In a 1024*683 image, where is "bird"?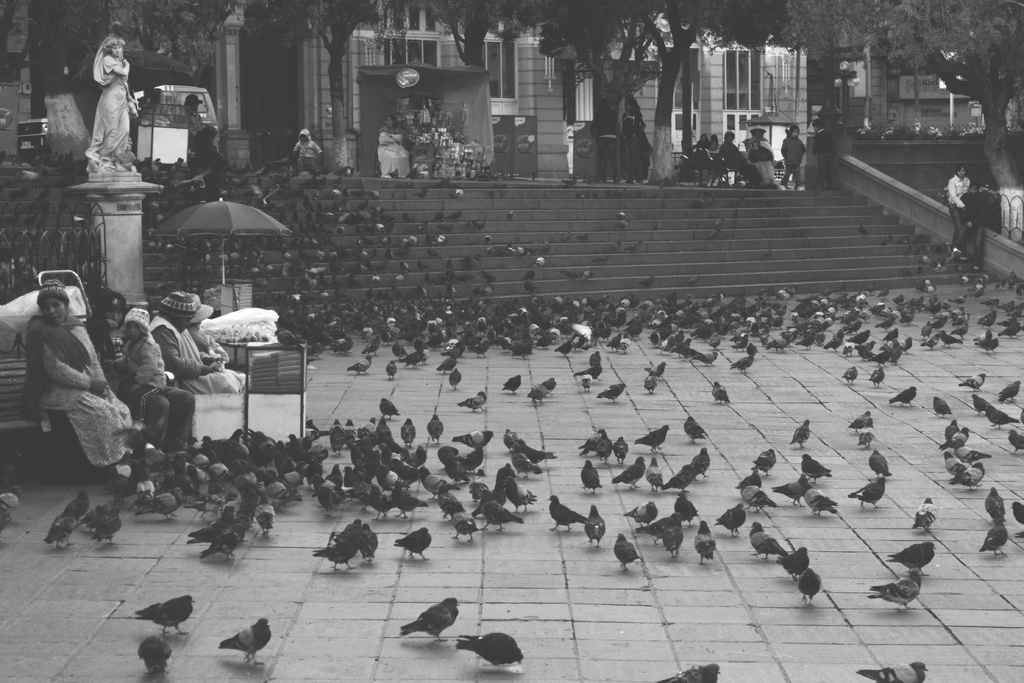
pyautogui.locateOnScreen(997, 382, 1020, 406).
